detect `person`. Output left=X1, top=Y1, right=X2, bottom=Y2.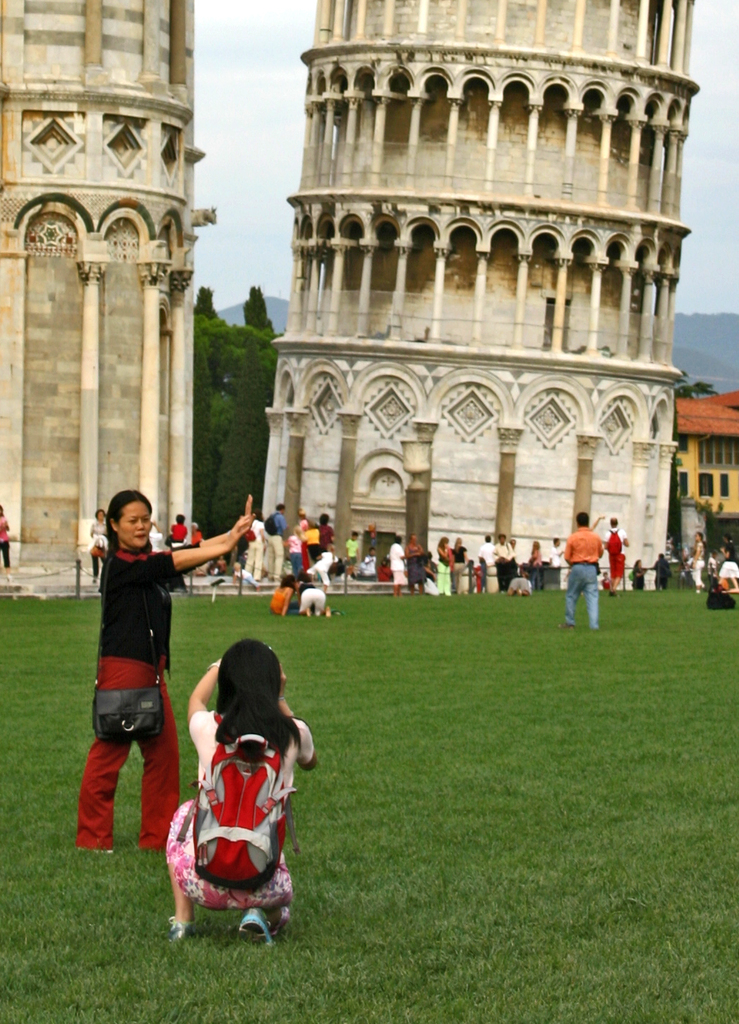
left=306, top=552, right=345, bottom=587.
